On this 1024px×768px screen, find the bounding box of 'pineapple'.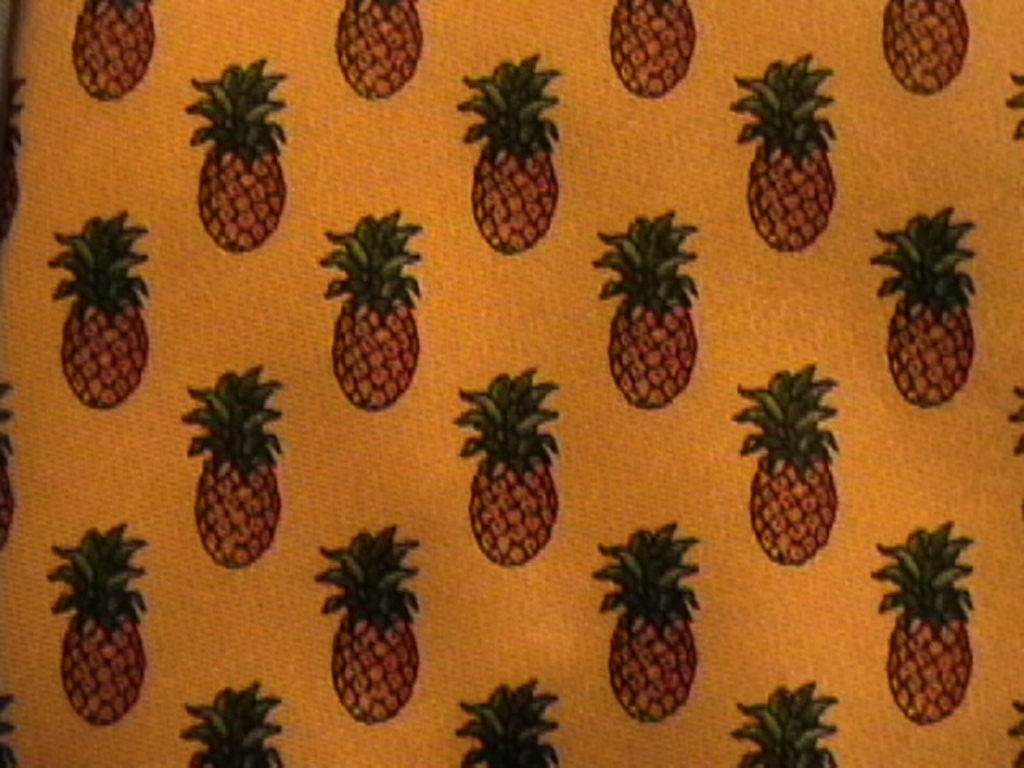
Bounding box: box=[0, 62, 27, 235].
